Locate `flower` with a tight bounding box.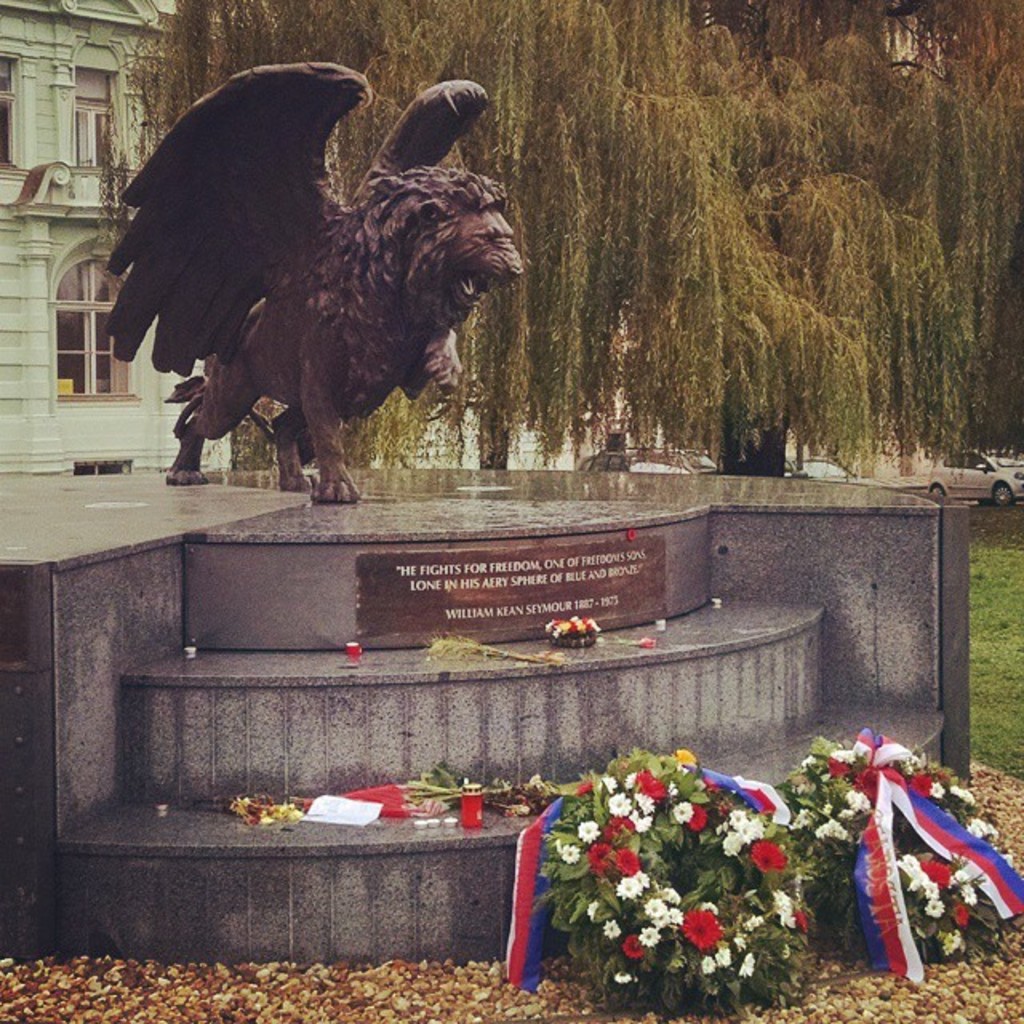
[left=741, top=952, right=750, bottom=978].
